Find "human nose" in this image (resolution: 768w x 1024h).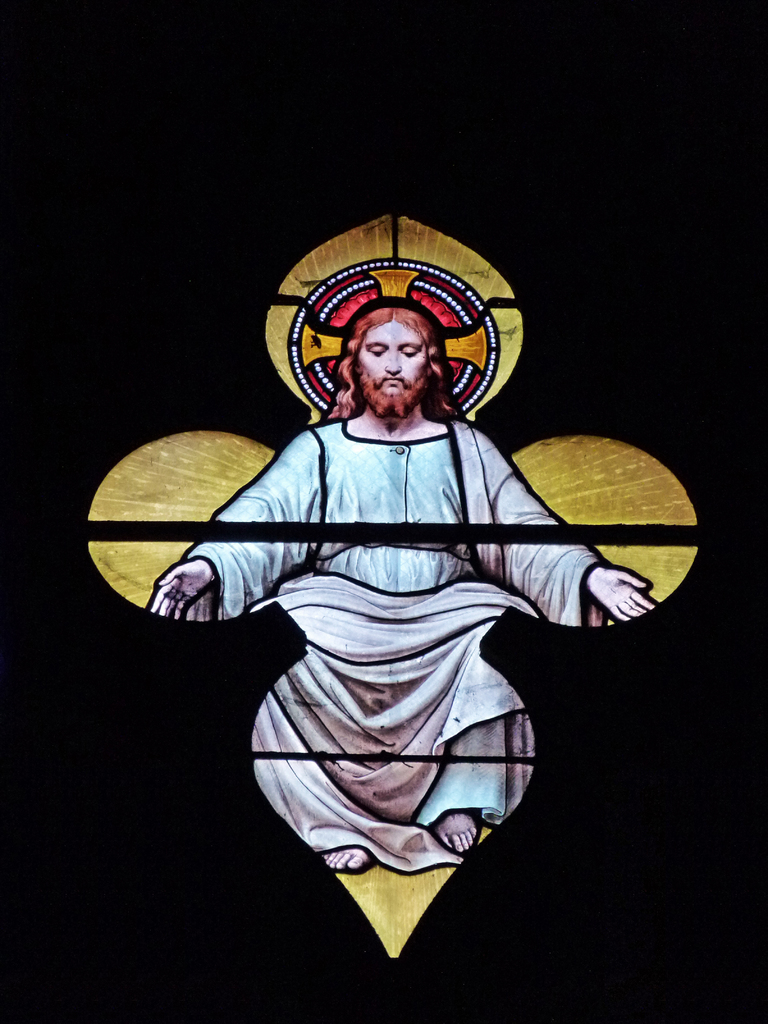
<box>384,349,403,377</box>.
